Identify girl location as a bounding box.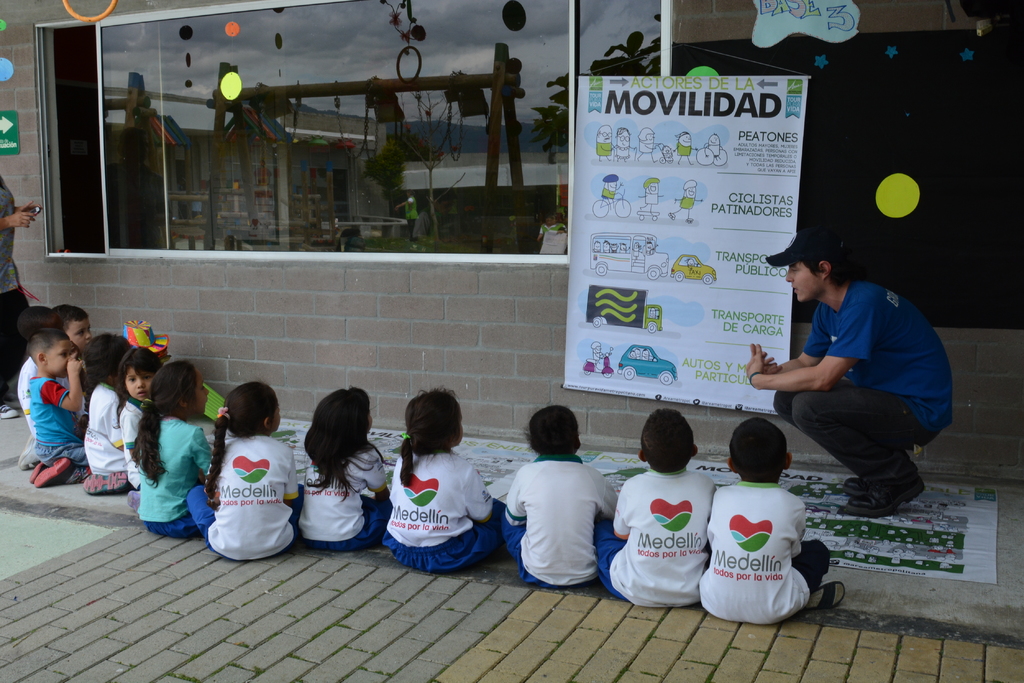
BBox(13, 307, 81, 478).
